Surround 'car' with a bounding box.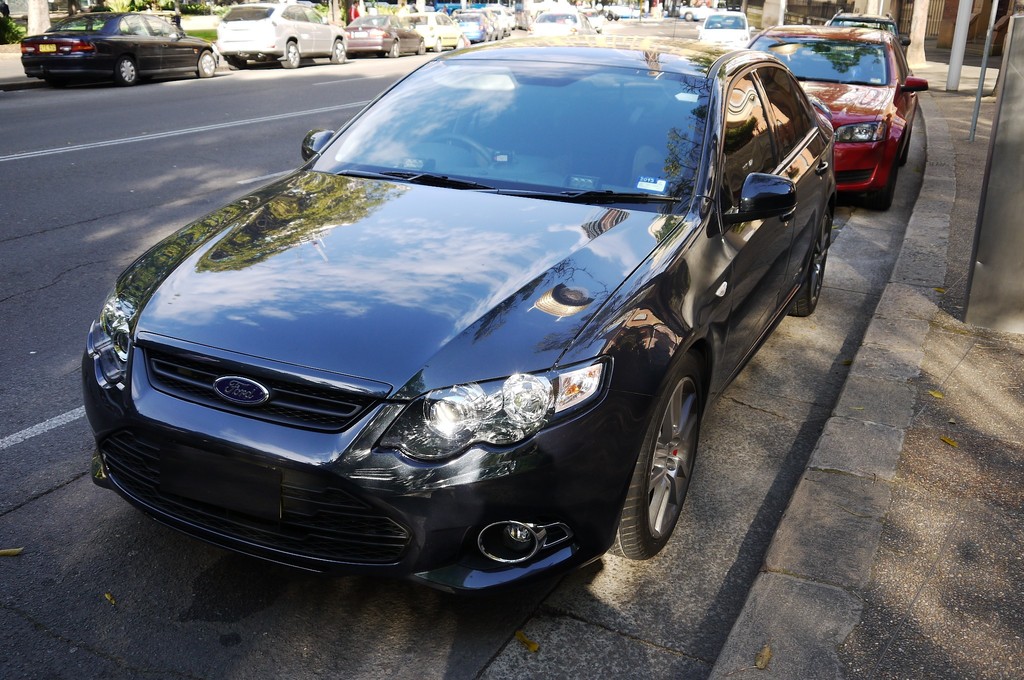
(20, 12, 216, 81).
